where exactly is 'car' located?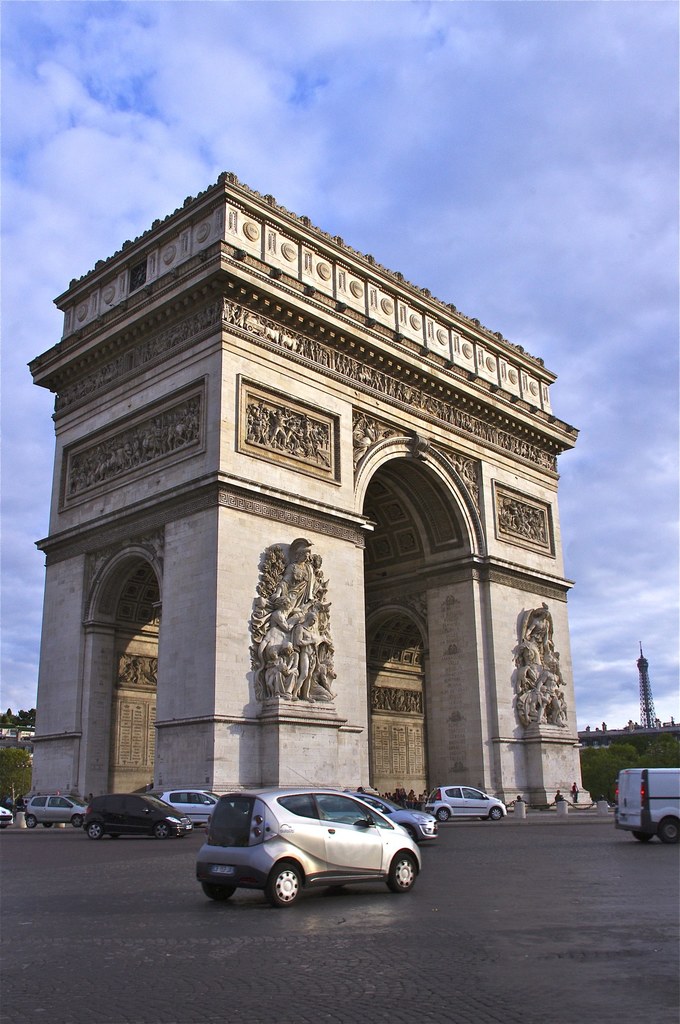
Its bounding box is (left=151, top=785, right=216, bottom=827).
